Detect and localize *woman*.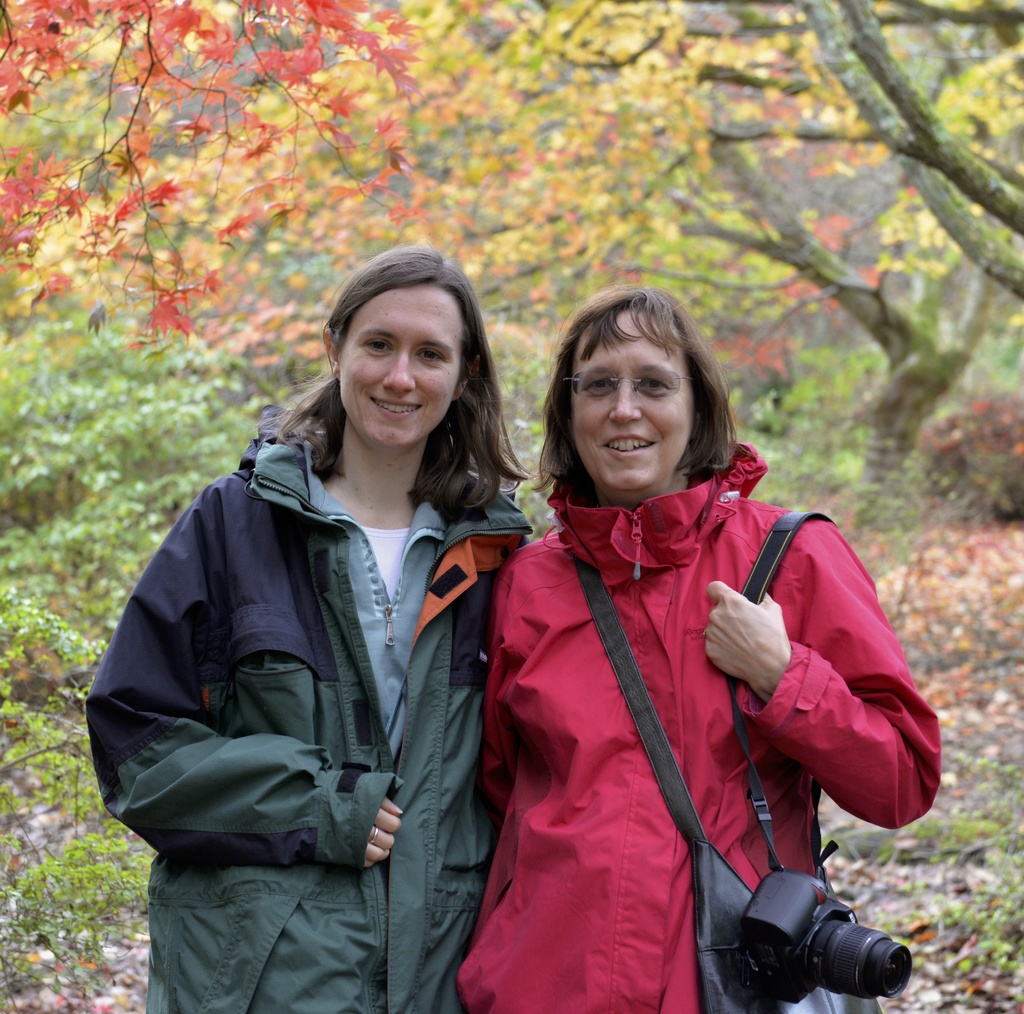
Localized at box(451, 284, 944, 1013).
